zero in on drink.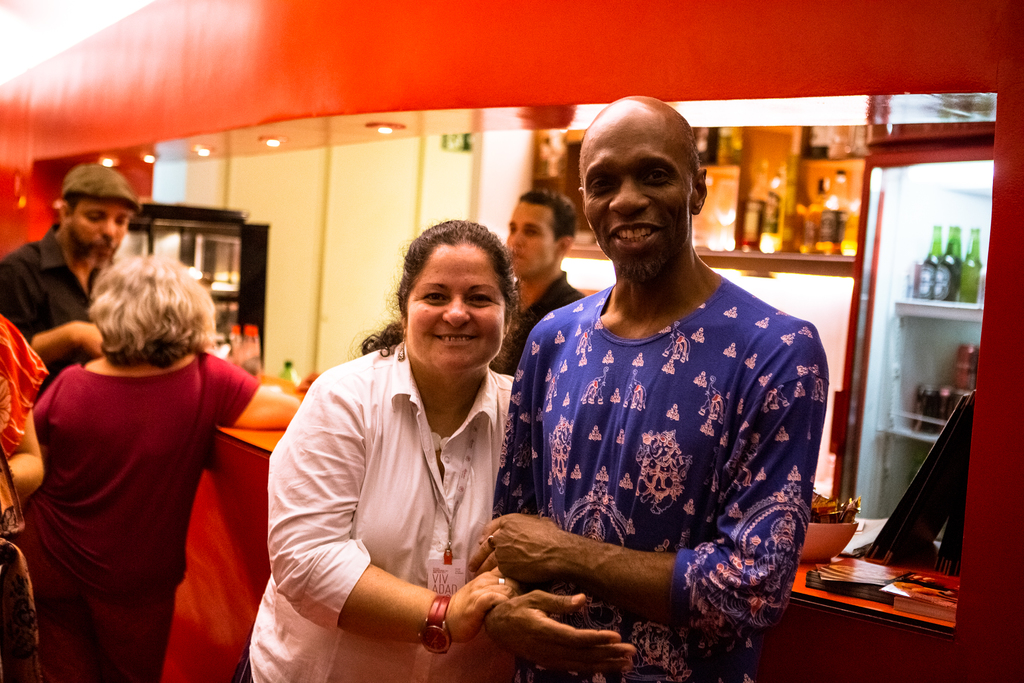
Zeroed in: bbox=(744, 161, 766, 248).
